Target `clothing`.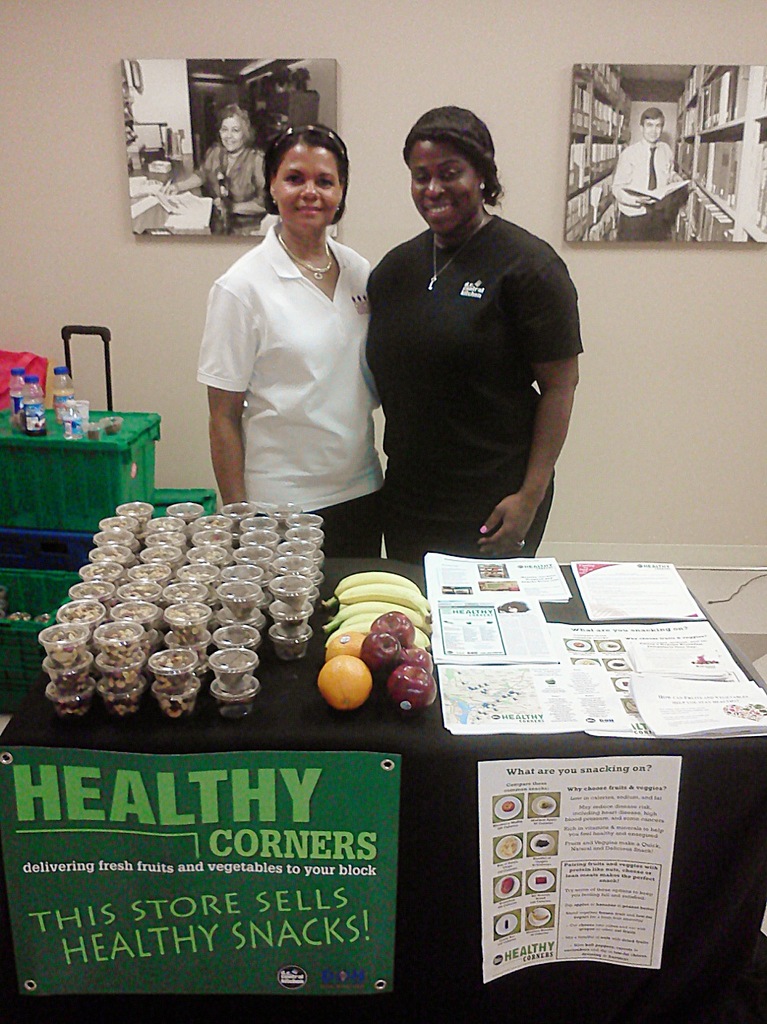
Target region: {"x1": 378, "y1": 478, "x2": 561, "y2": 565}.
